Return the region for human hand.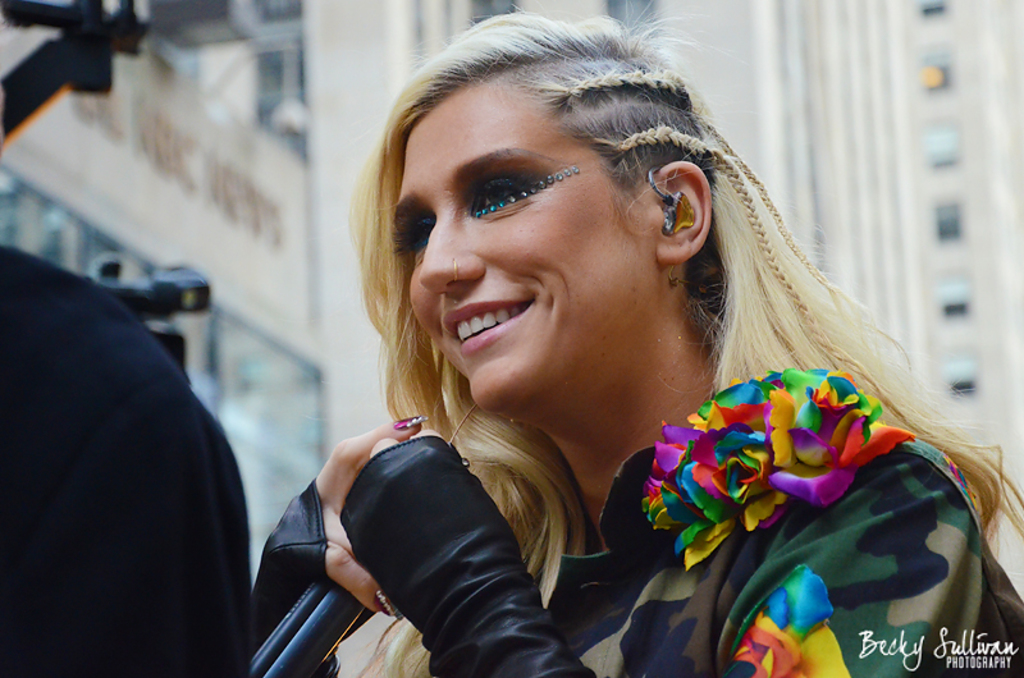
[left=315, top=412, right=428, bottom=620].
